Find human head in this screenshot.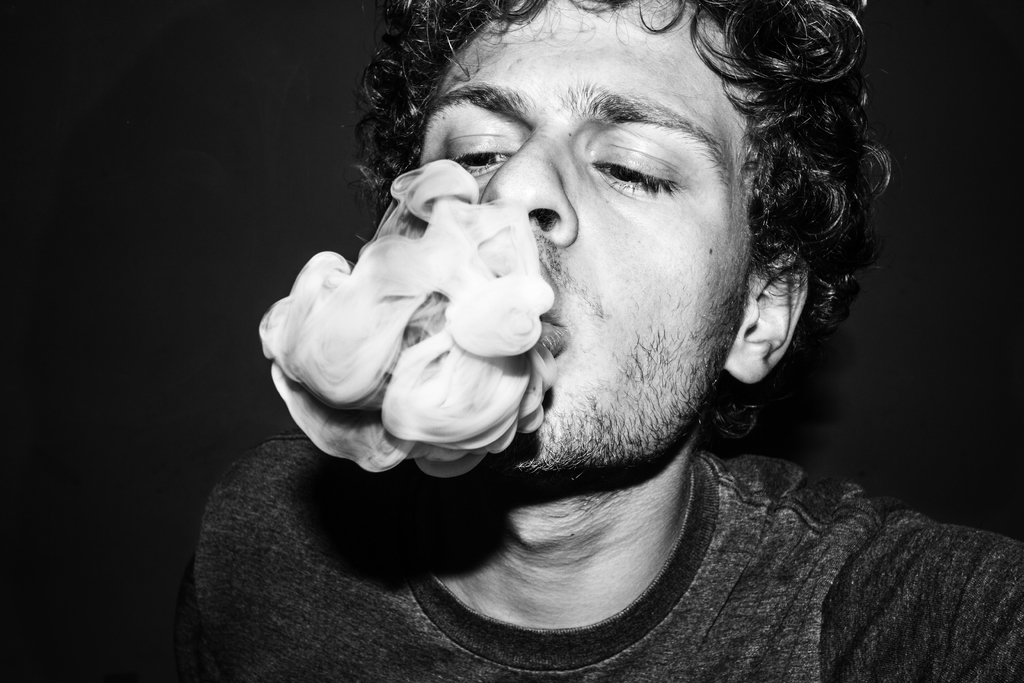
The bounding box for human head is [332, 0, 895, 473].
